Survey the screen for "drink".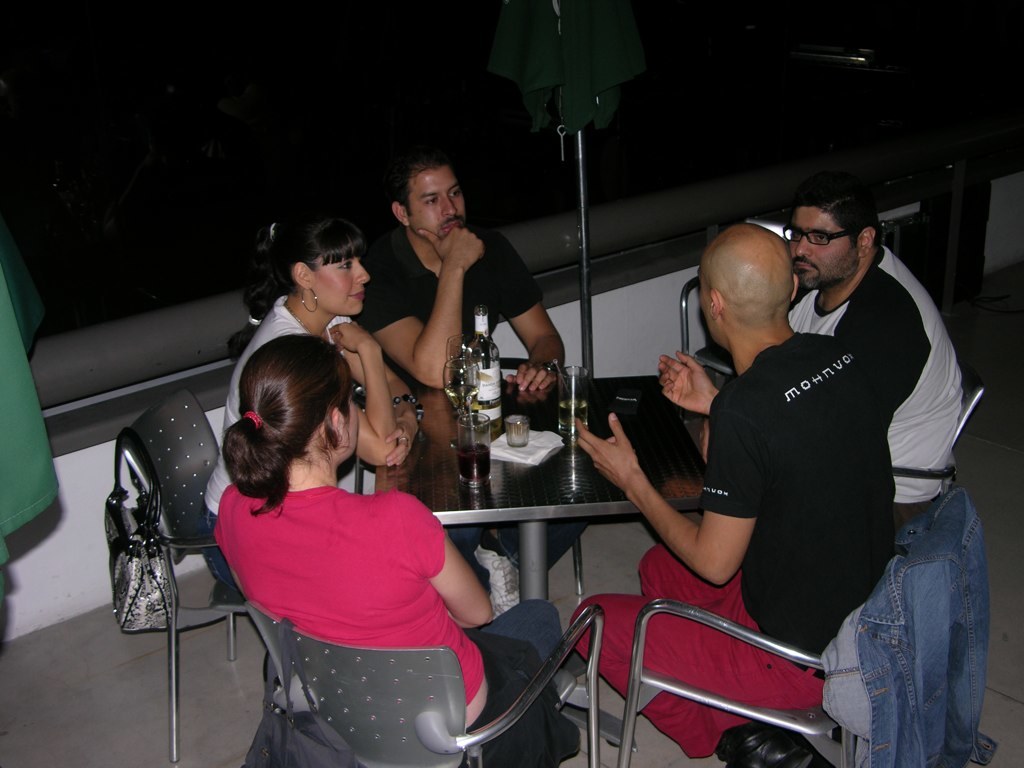
Survey found: BBox(558, 368, 587, 431).
